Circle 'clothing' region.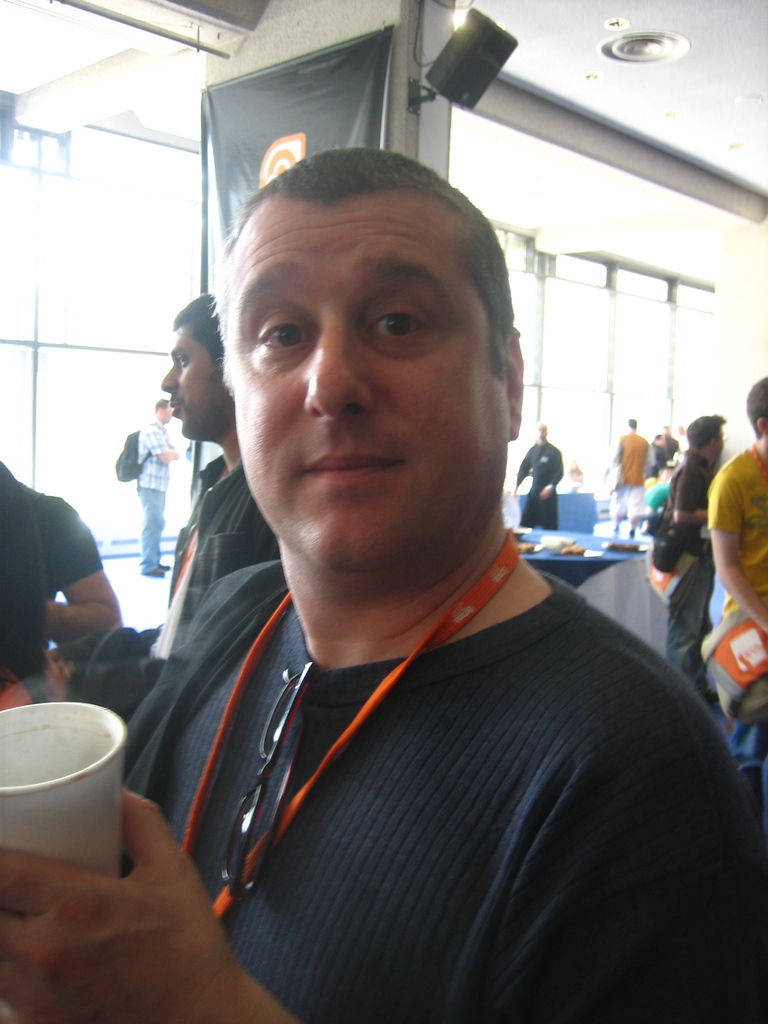
Region: x1=511 y1=440 x2=566 y2=527.
